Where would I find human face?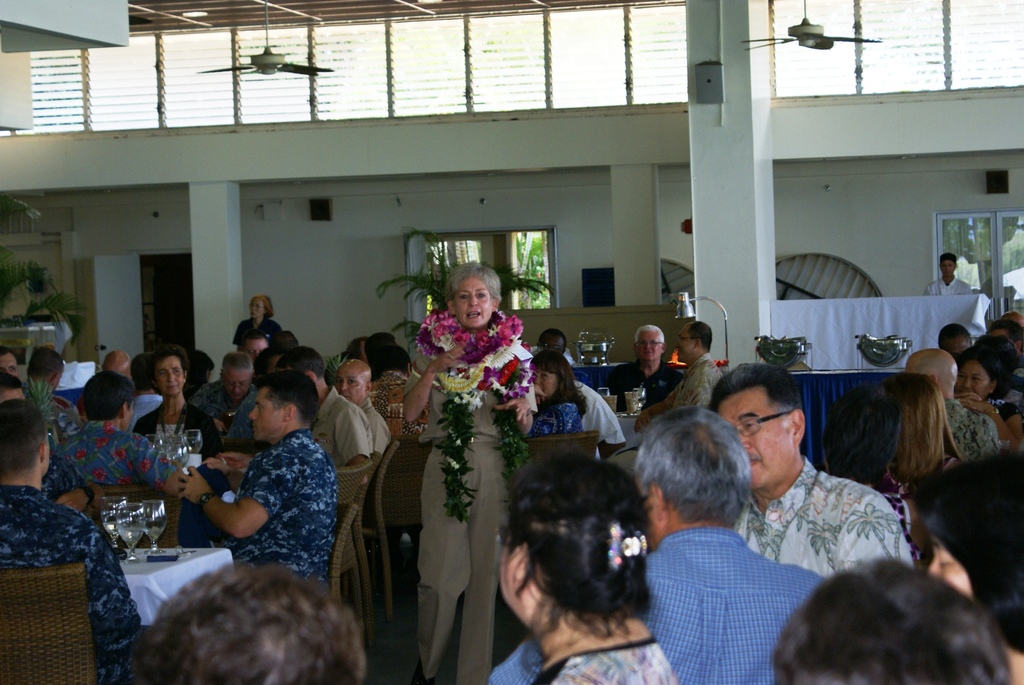
At x1=716, y1=384, x2=793, y2=487.
